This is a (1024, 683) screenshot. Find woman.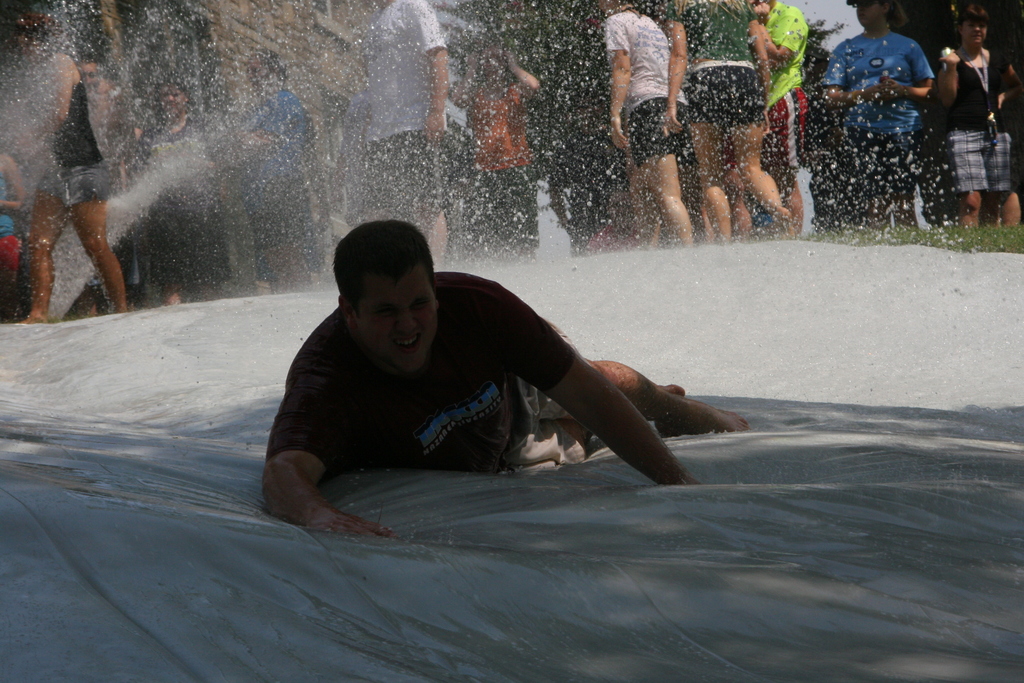
Bounding box: [816, 0, 936, 235].
